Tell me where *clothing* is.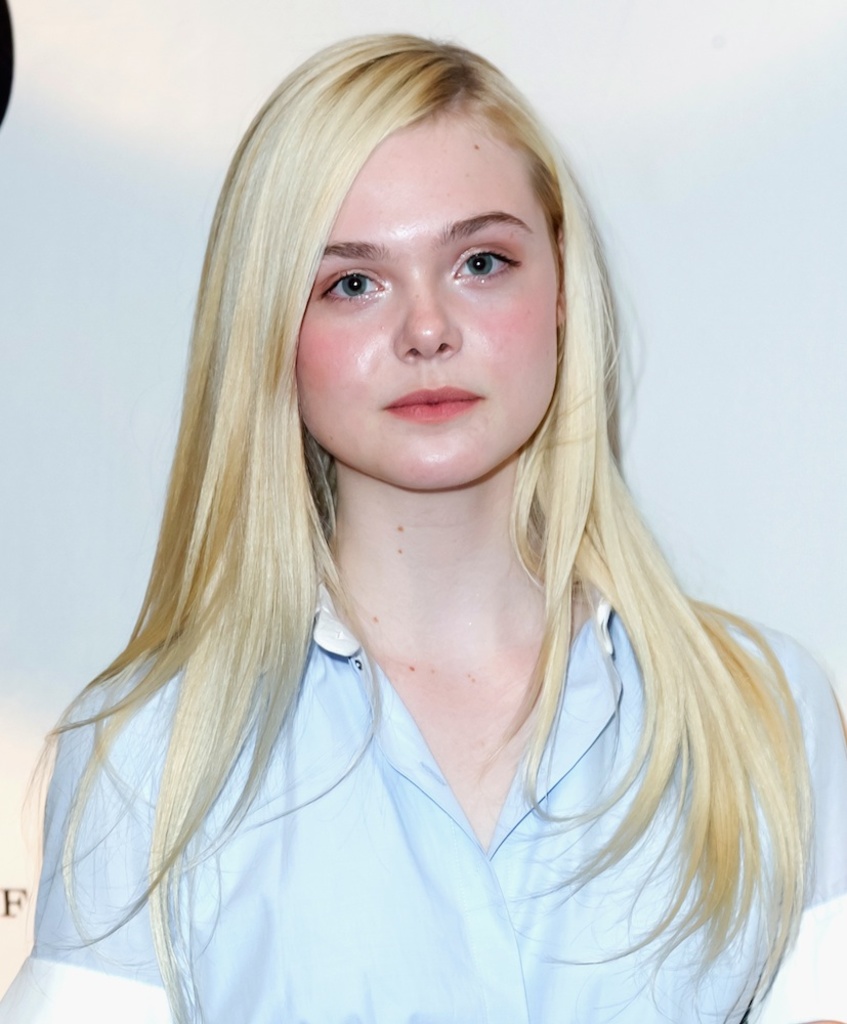
*clothing* is at 0 558 844 1023.
